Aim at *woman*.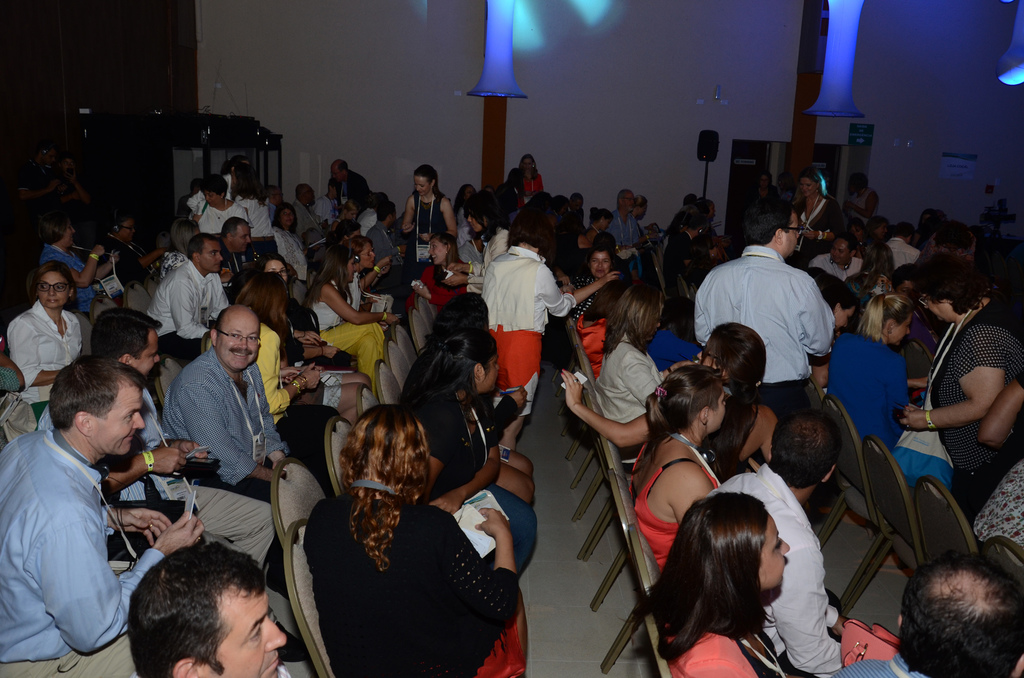
Aimed at box=[845, 170, 881, 218].
